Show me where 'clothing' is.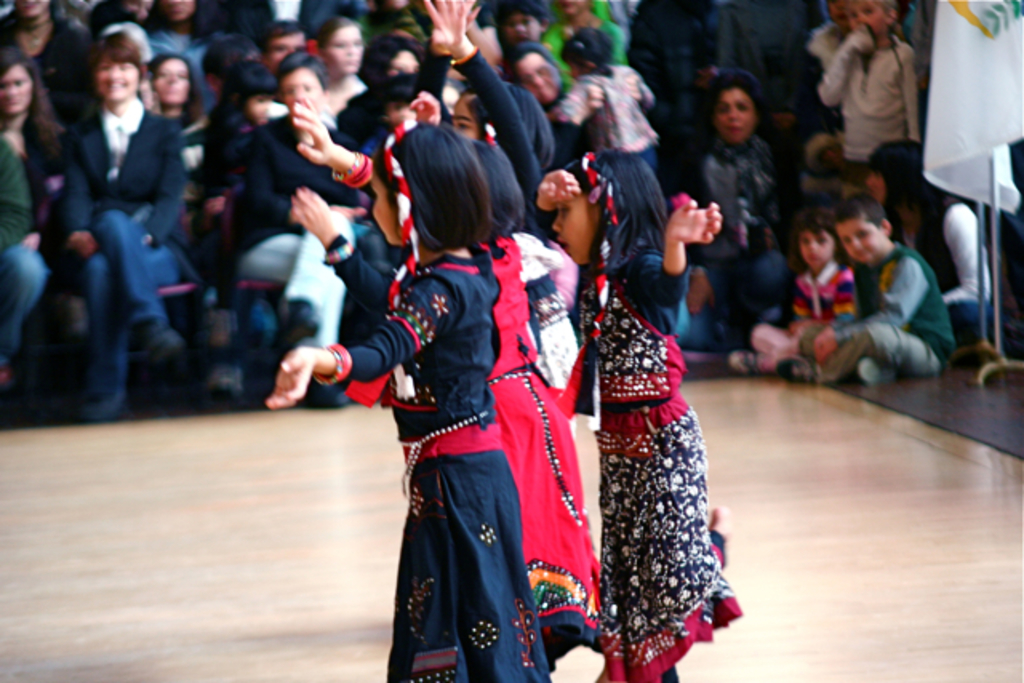
'clothing' is at <box>557,224,730,662</box>.
